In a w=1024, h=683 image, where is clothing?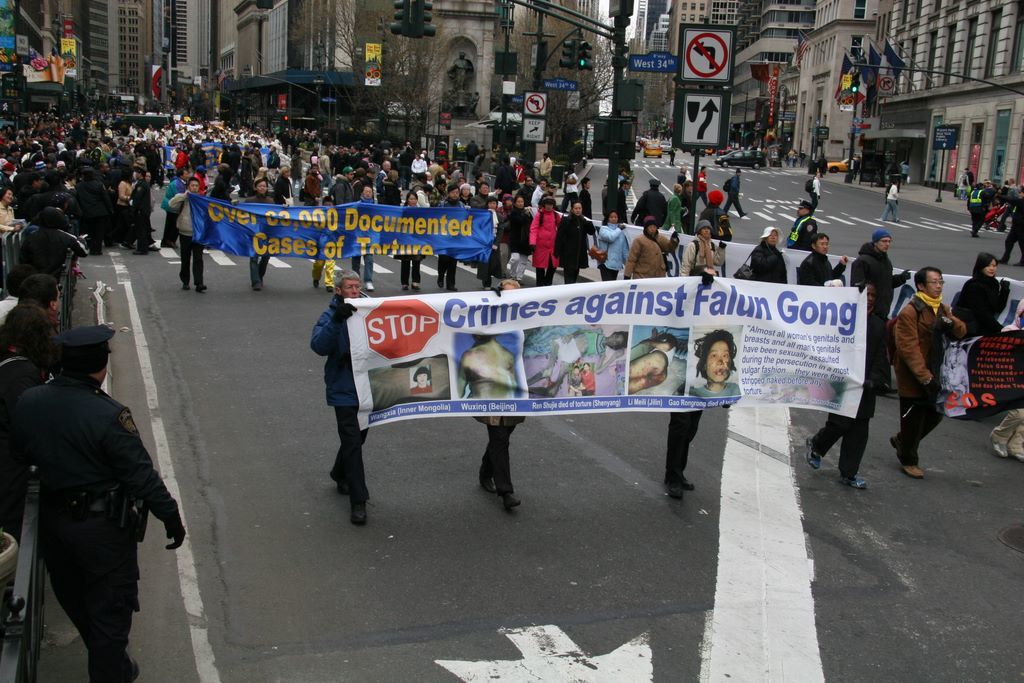
(x1=660, y1=199, x2=681, y2=235).
